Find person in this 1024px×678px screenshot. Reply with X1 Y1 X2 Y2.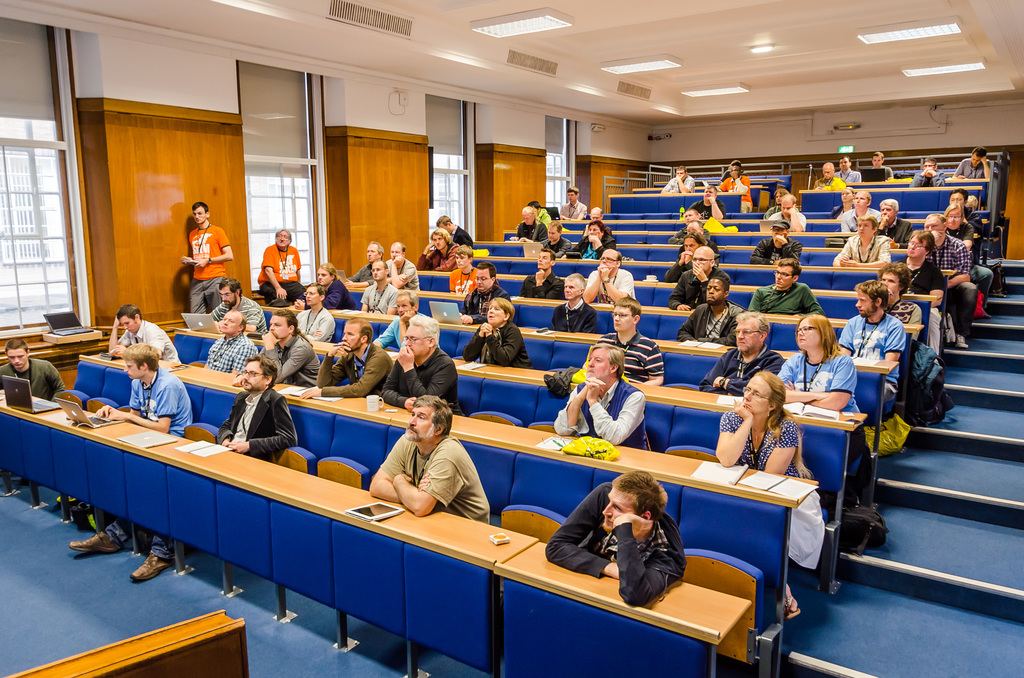
105 300 184 372.
